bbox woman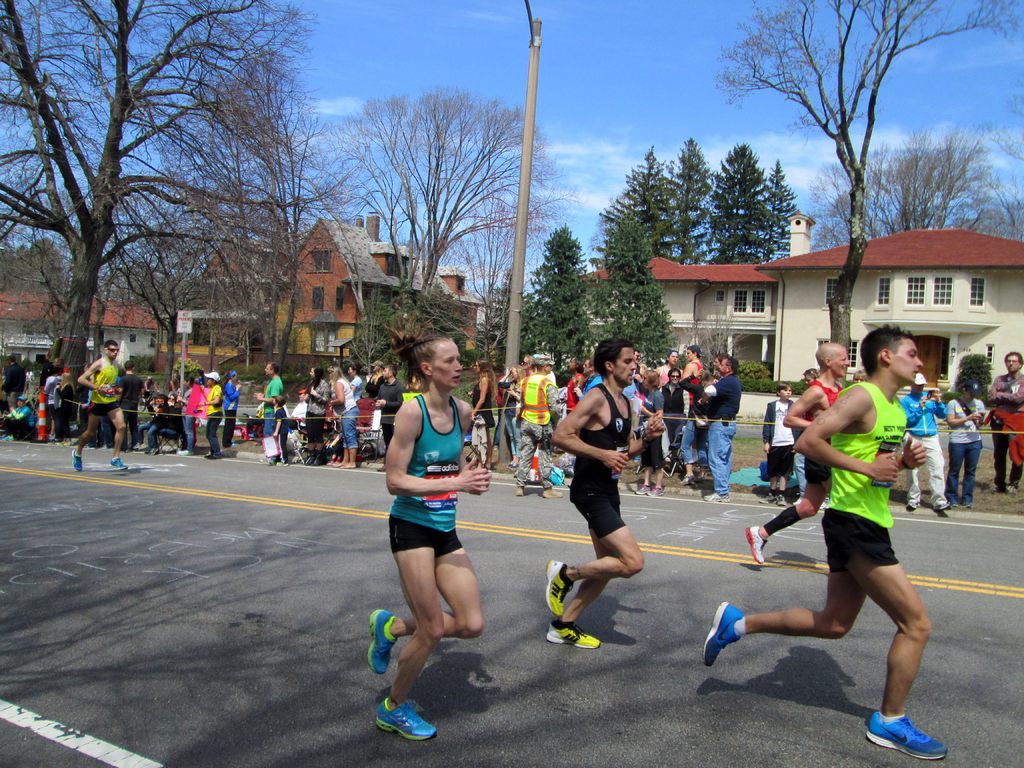
(left=202, top=371, right=224, bottom=460)
